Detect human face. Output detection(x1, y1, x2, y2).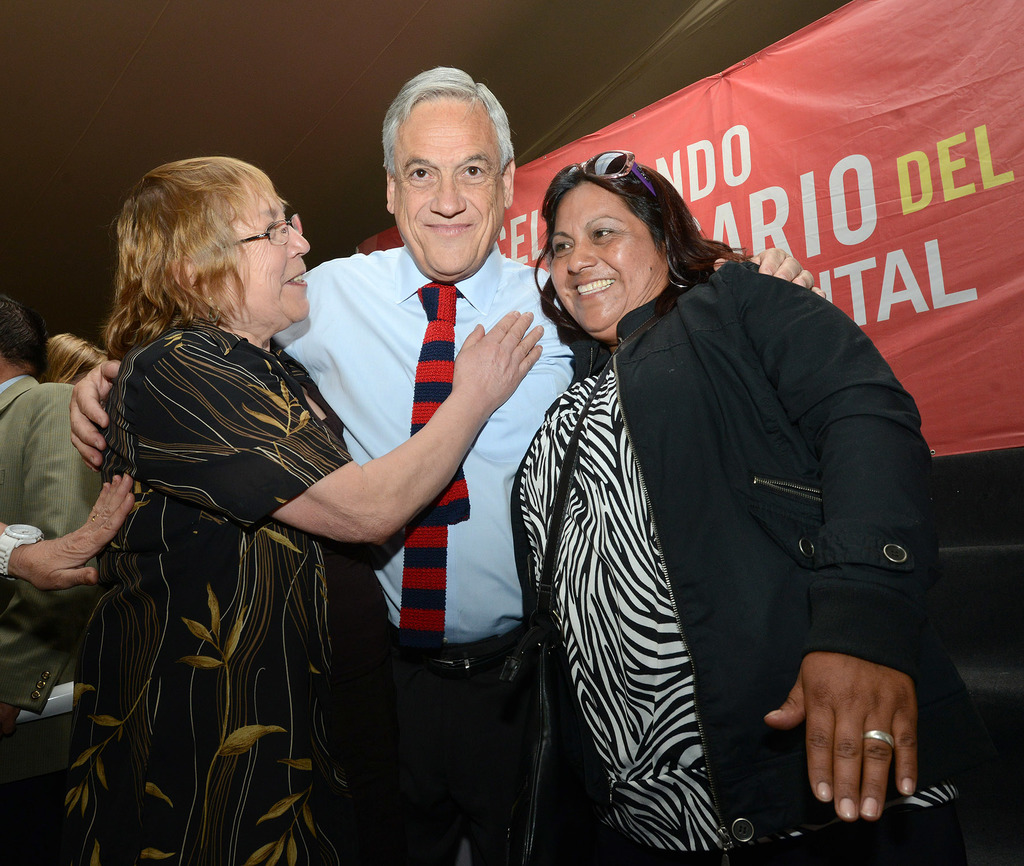
detection(215, 188, 313, 325).
